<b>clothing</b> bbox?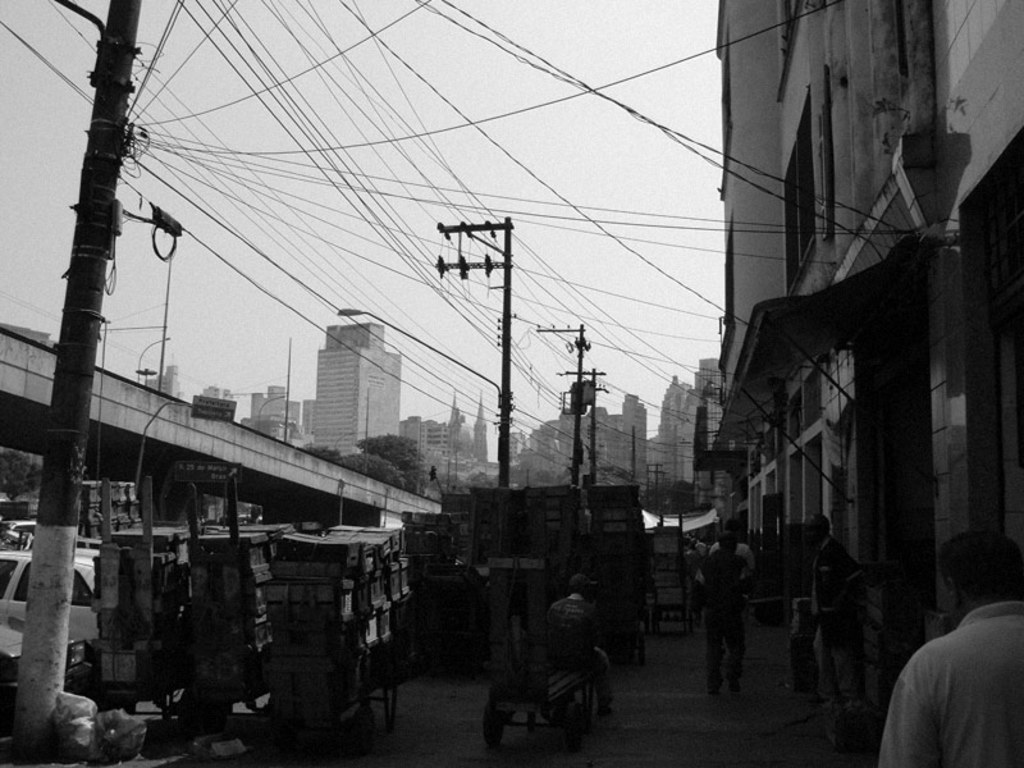
<region>547, 598, 613, 700</region>
